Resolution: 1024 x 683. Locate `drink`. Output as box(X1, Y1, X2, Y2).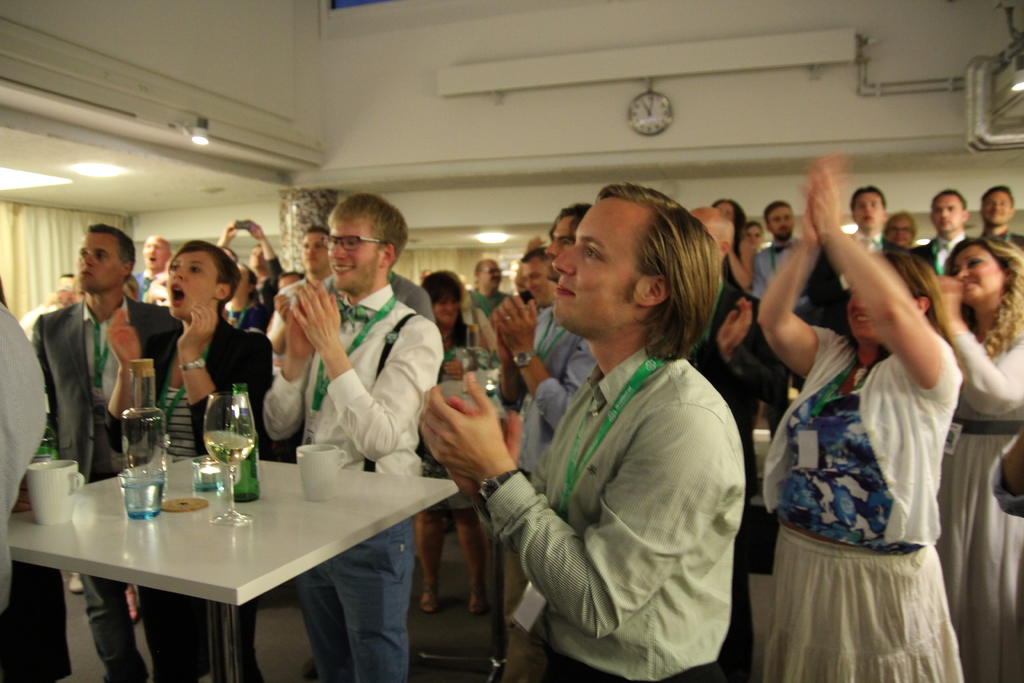
box(122, 480, 164, 518).
